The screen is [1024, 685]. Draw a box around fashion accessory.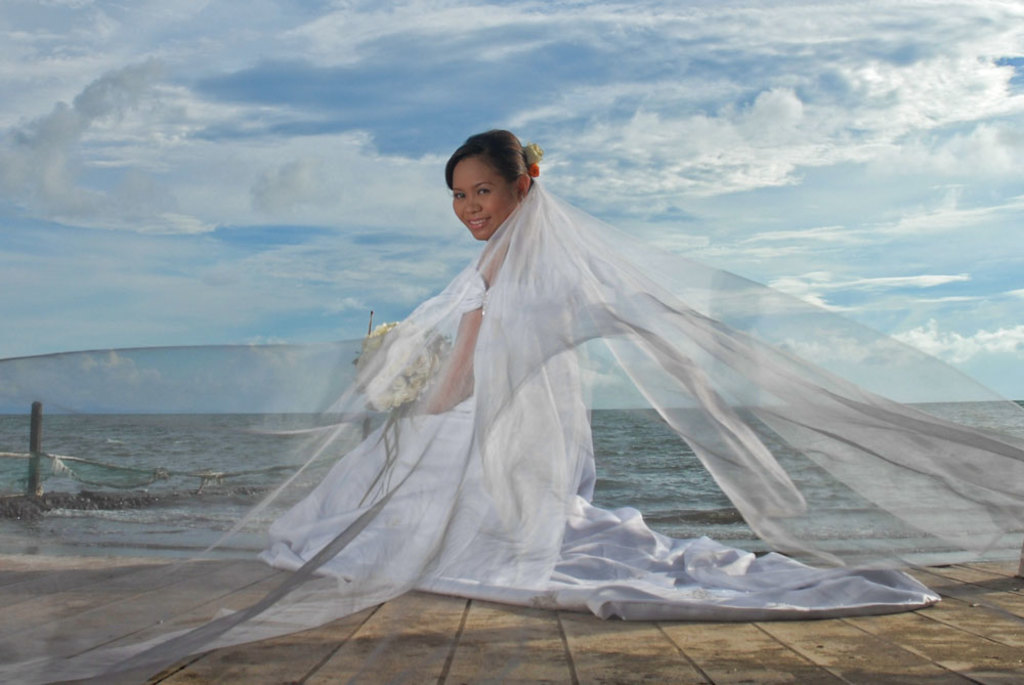
<box>519,194,528,206</box>.
